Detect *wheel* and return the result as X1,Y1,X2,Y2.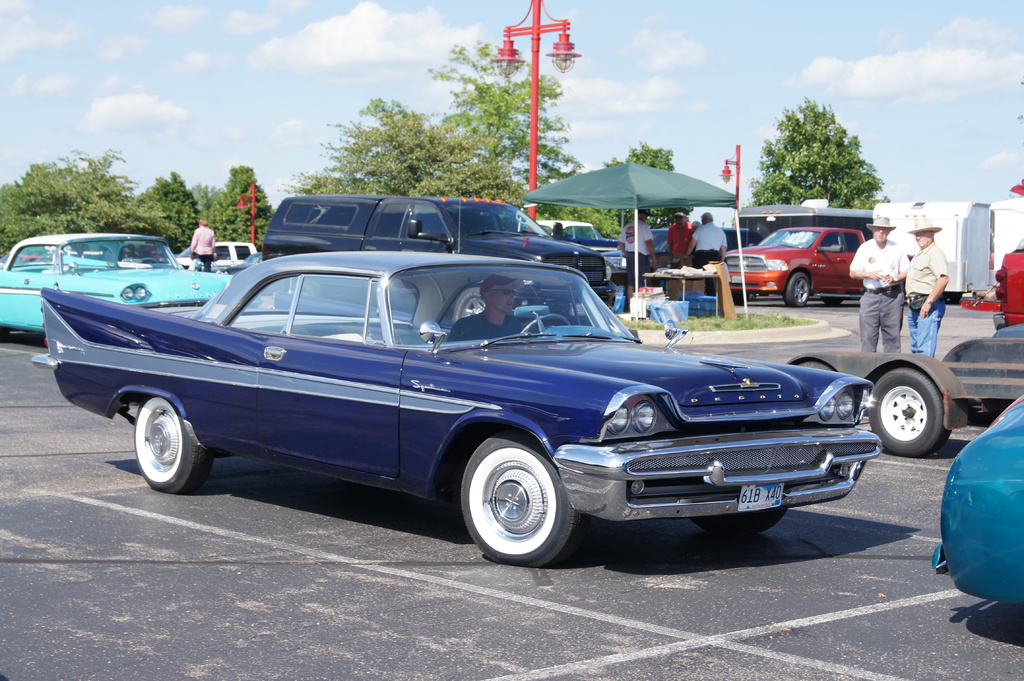
785,273,811,307.
